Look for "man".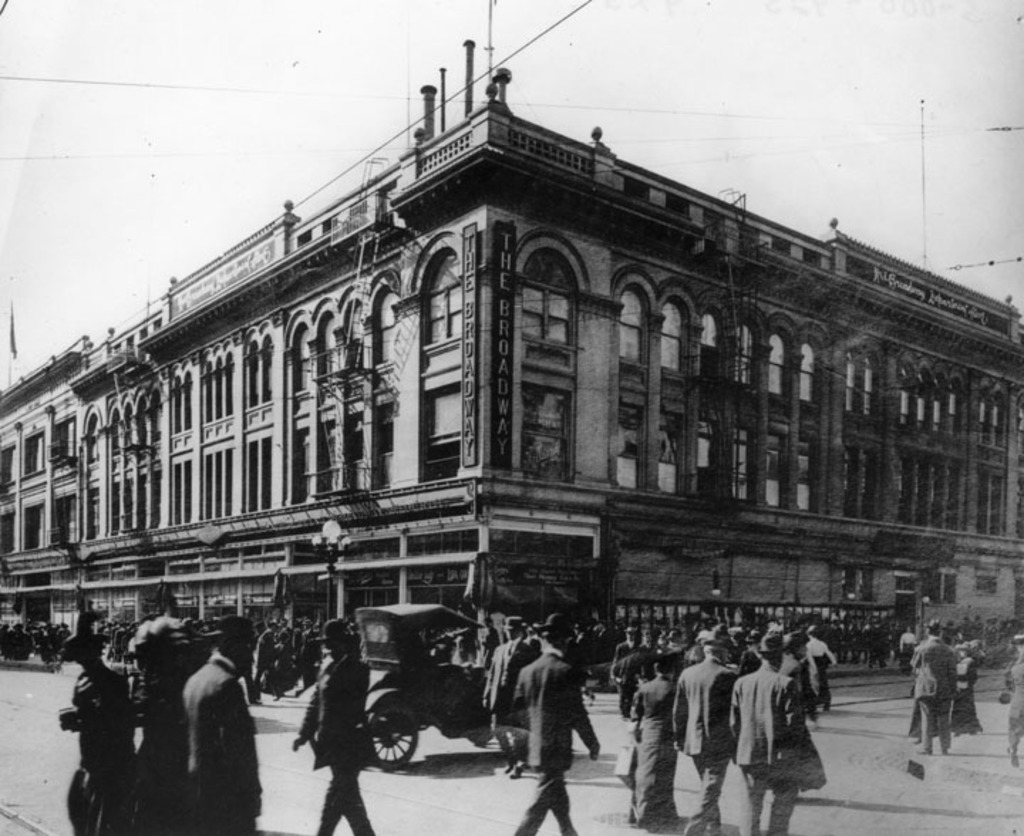
Found: [673,630,747,835].
